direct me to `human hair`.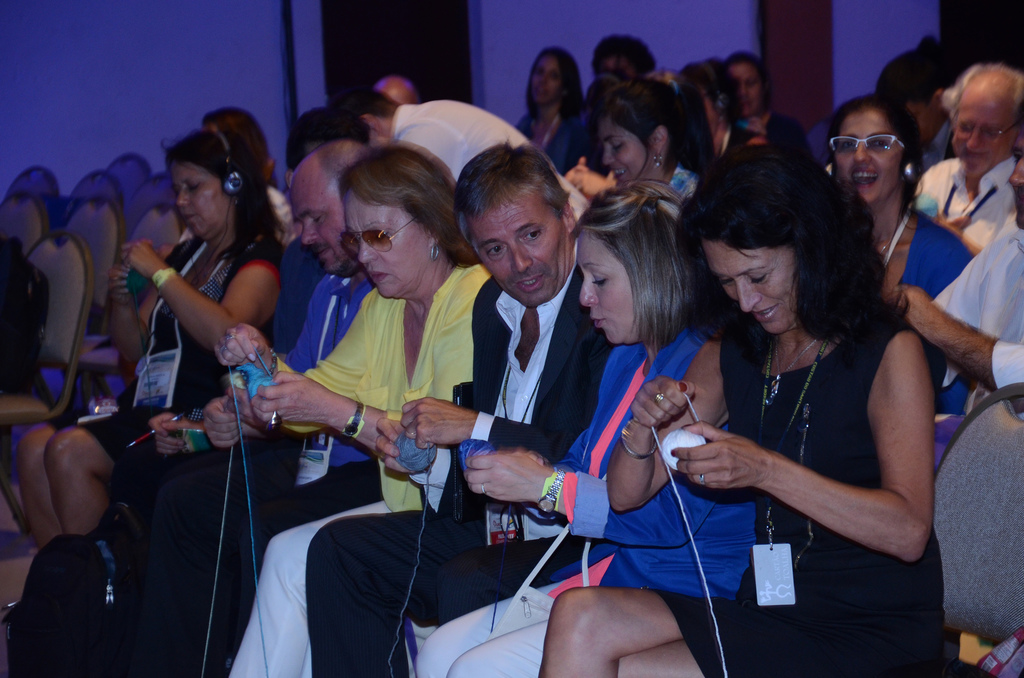
Direction: [x1=524, y1=46, x2=588, y2=120].
